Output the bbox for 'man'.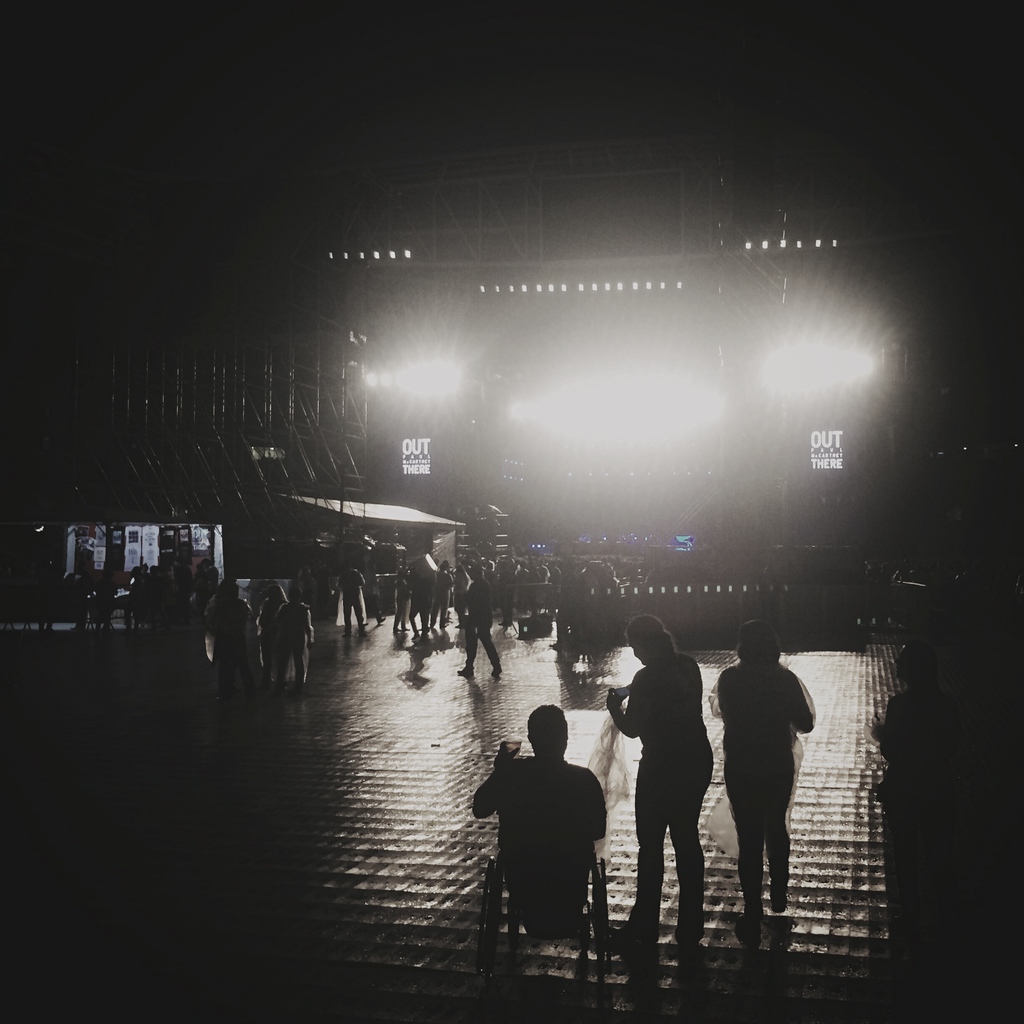
box(335, 564, 369, 641).
